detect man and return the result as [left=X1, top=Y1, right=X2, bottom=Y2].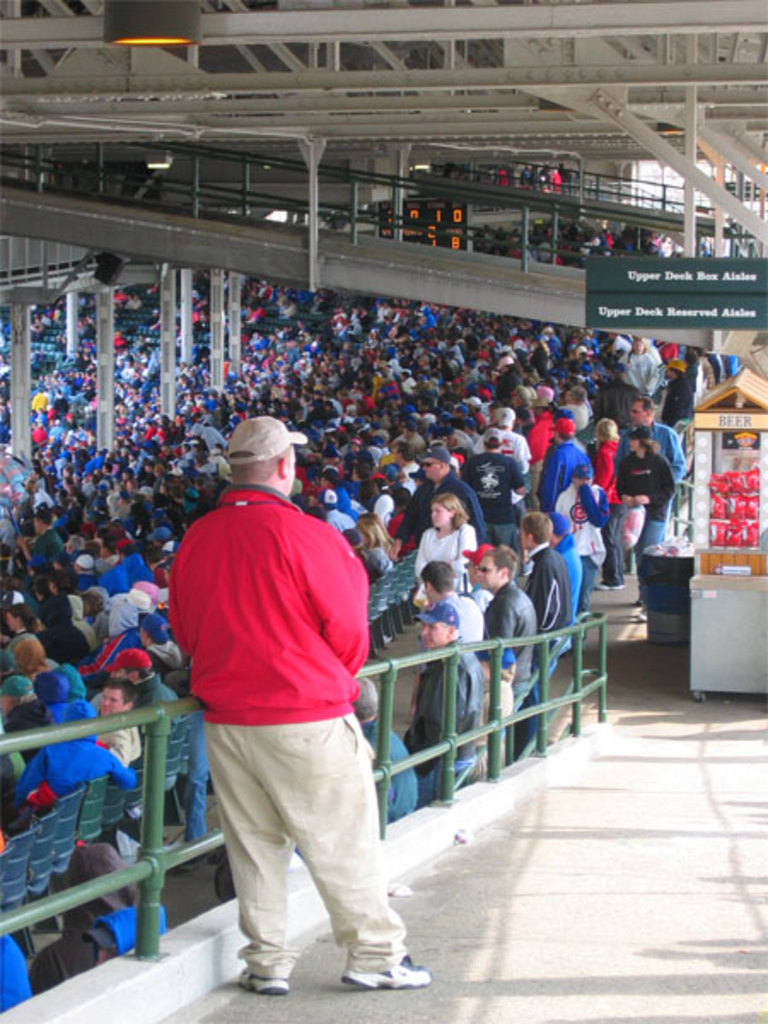
[left=512, top=507, right=568, bottom=749].
